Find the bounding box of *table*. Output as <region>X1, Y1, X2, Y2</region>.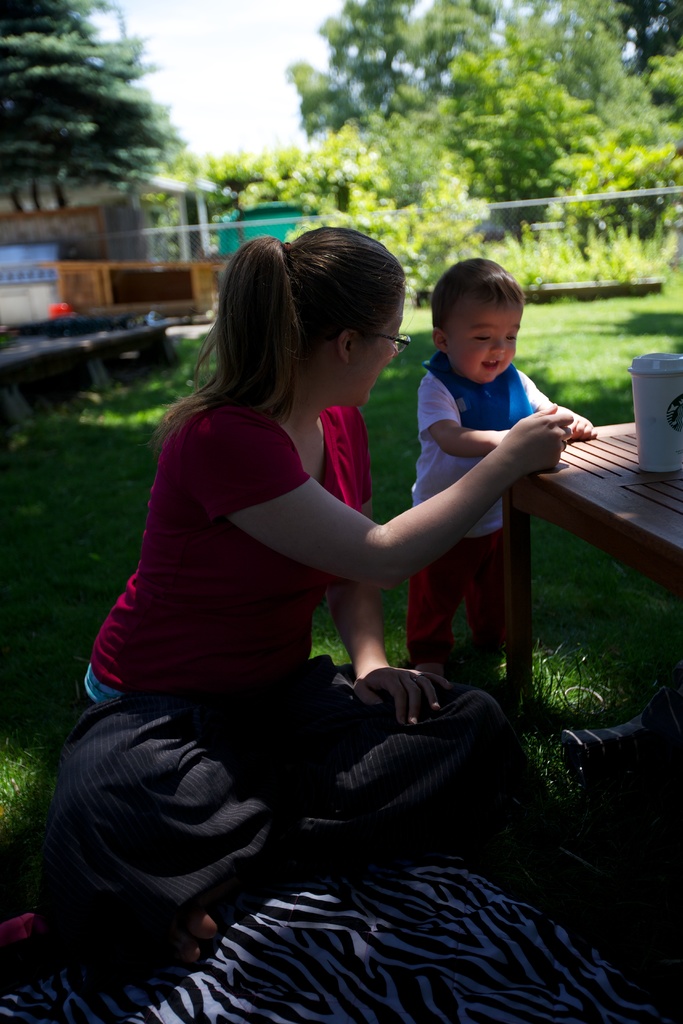
<region>454, 346, 682, 744</region>.
